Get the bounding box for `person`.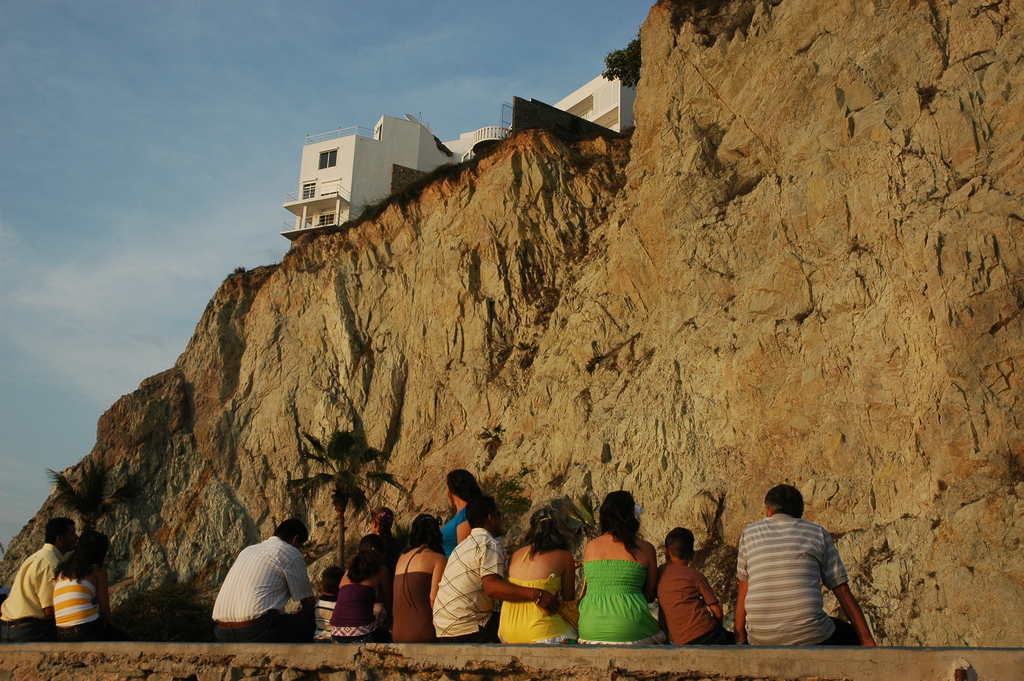
433 498 558 642.
